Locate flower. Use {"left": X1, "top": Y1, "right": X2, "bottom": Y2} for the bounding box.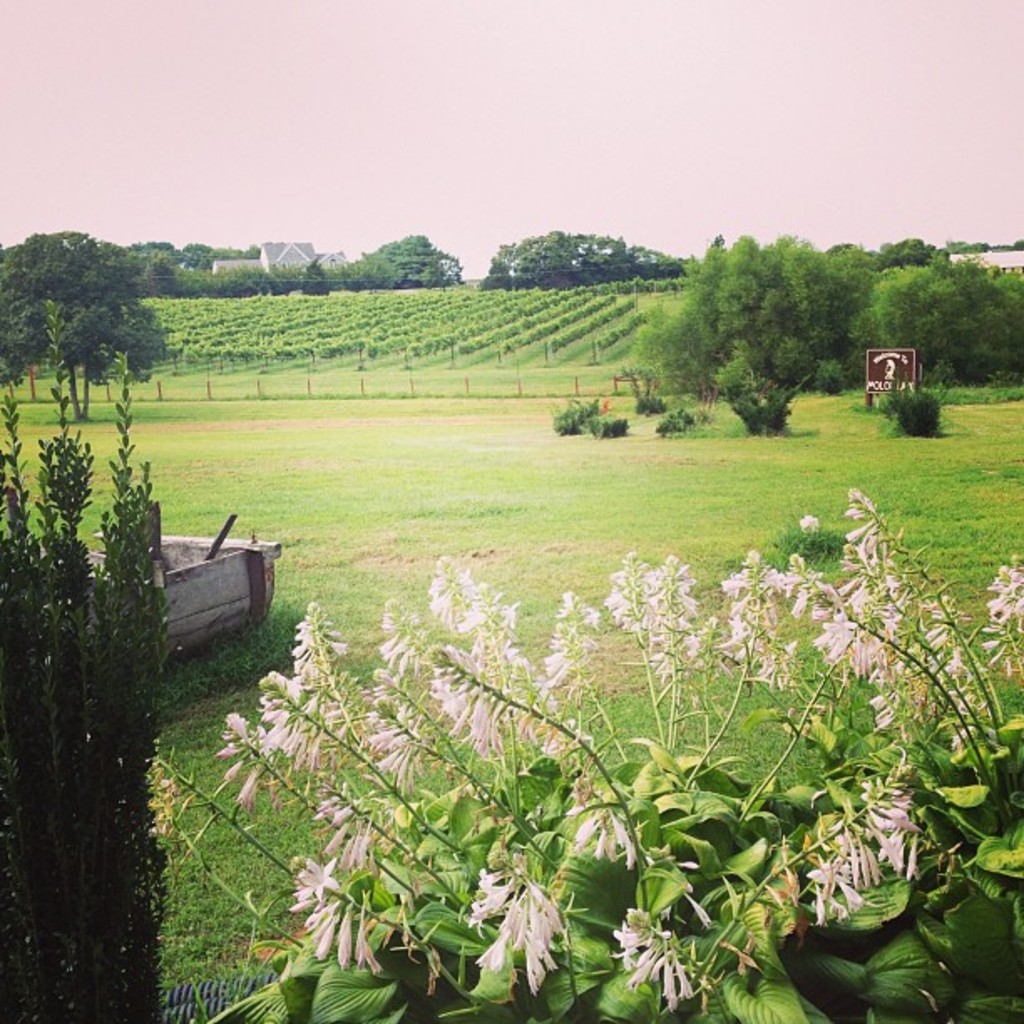
{"left": 868, "top": 614, "right": 944, "bottom": 730}.
